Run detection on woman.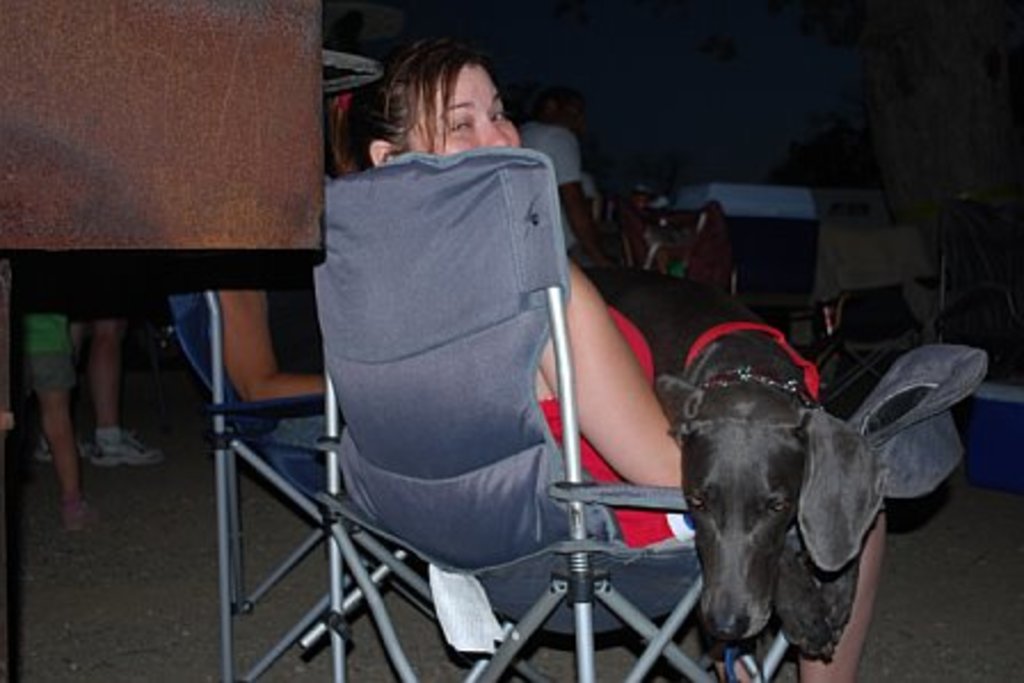
Result: bbox(290, 37, 640, 587).
